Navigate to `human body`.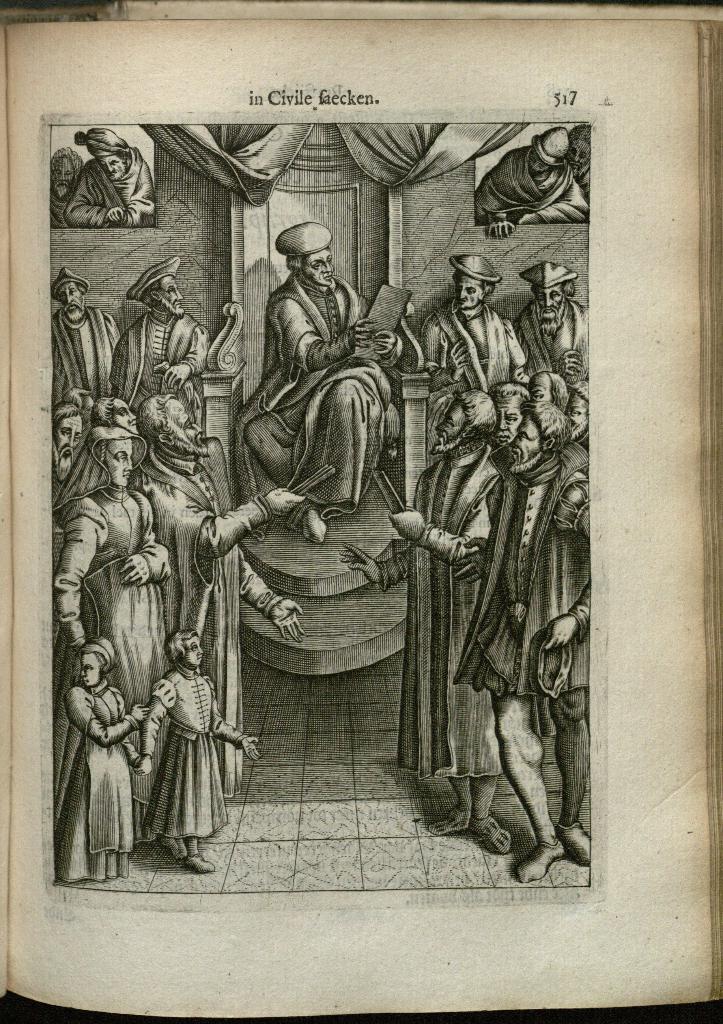
Navigation target: 54 485 168 707.
